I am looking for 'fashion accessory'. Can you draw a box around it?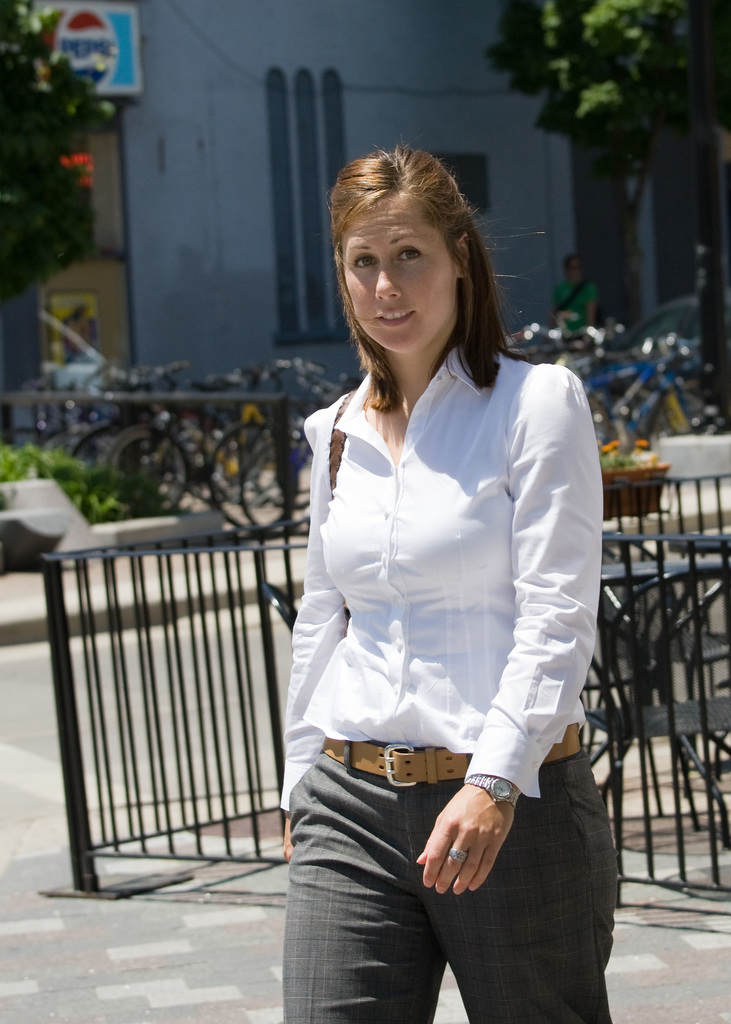
Sure, the bounding box is bbox=(326, 388, 360, 628).
